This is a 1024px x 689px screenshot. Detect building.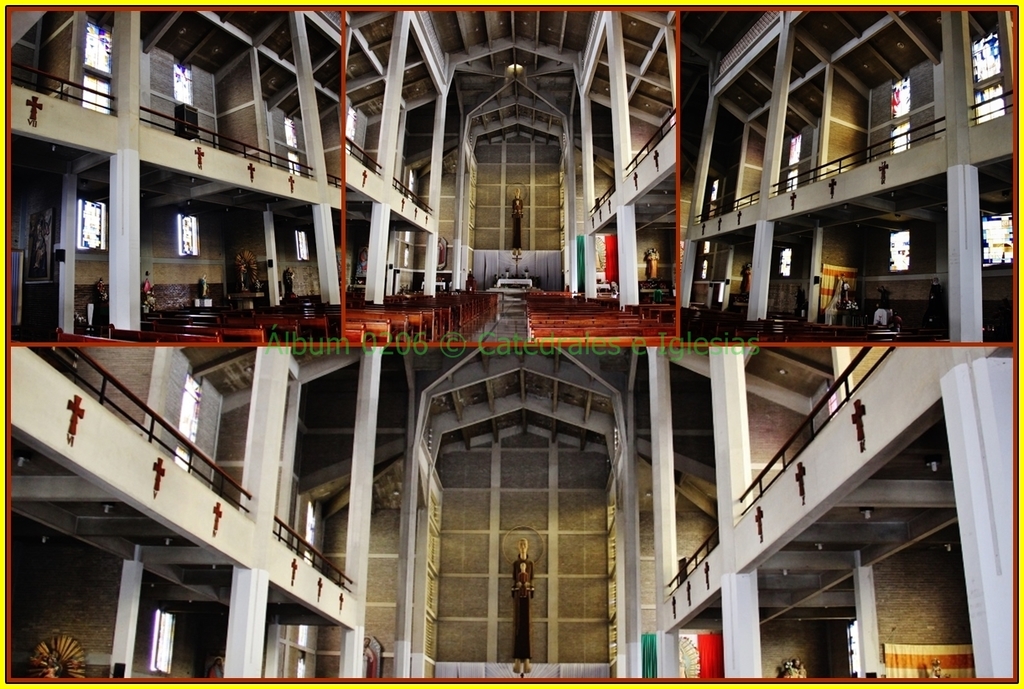
<box>3,339,1019,685</box>.
